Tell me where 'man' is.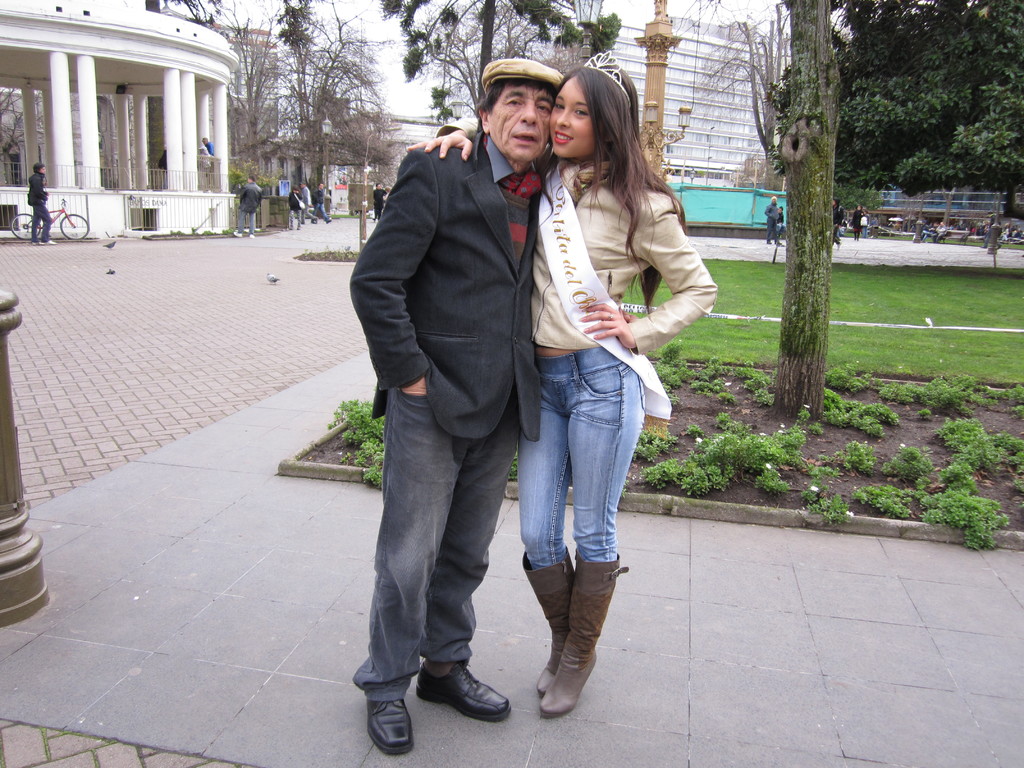
'man' is at Rect(299, 177, 319, 226).
